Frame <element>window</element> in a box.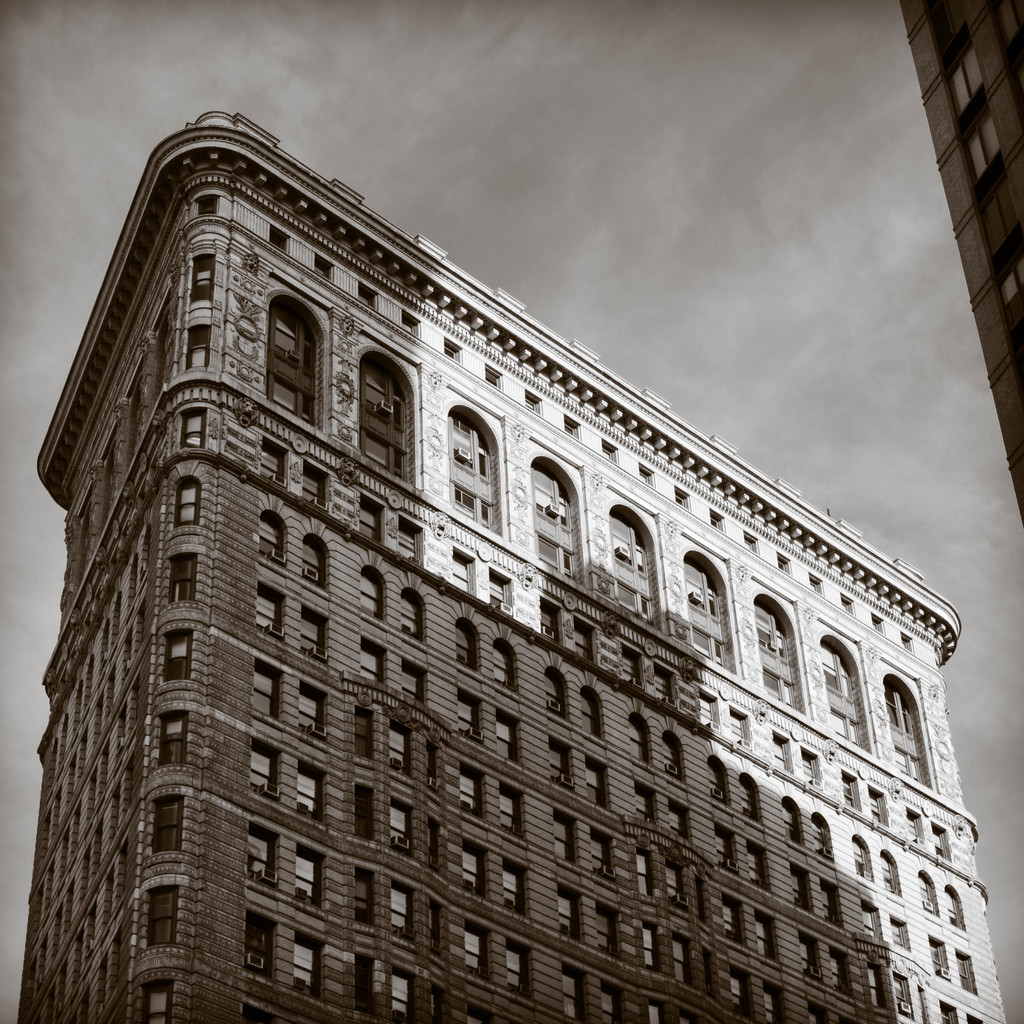
[386, 886, 407, 930].
